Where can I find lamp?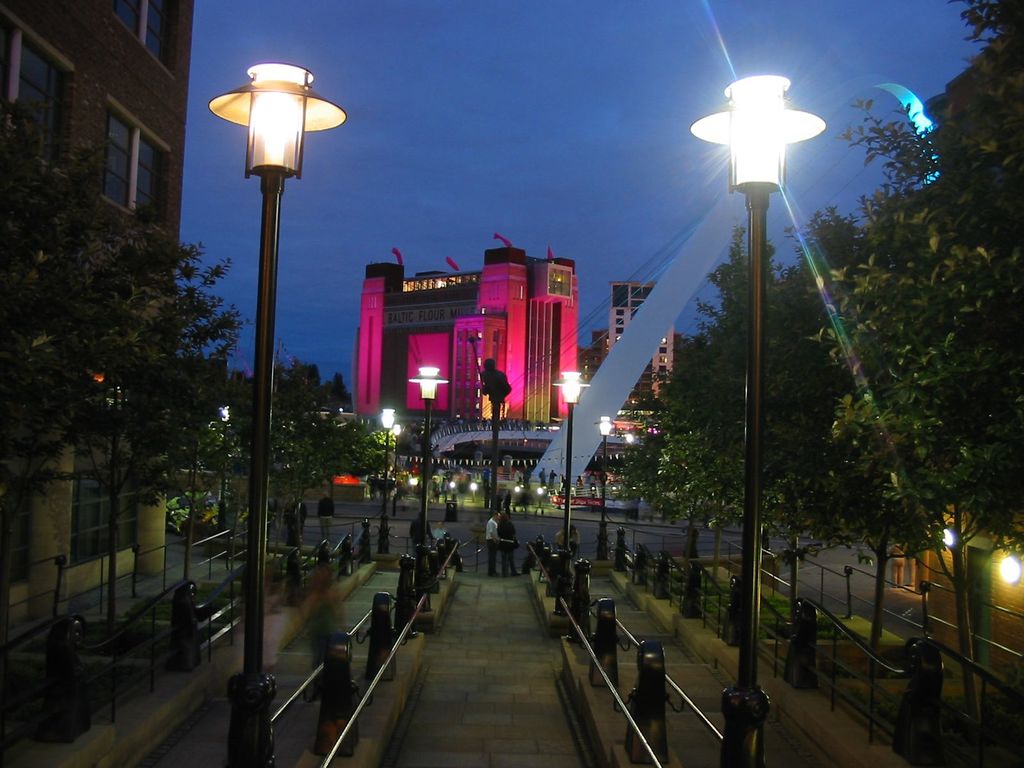
You can find it at Rect(390, 424, 401, 499).
